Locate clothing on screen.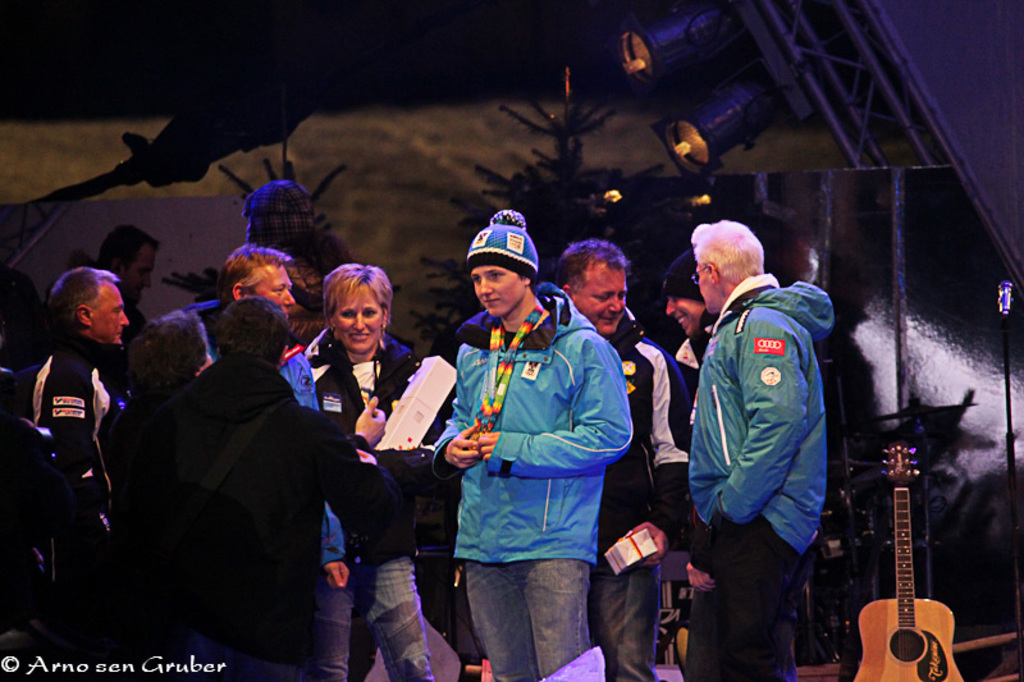
On screen at locate(315, 338, 442, 681).
